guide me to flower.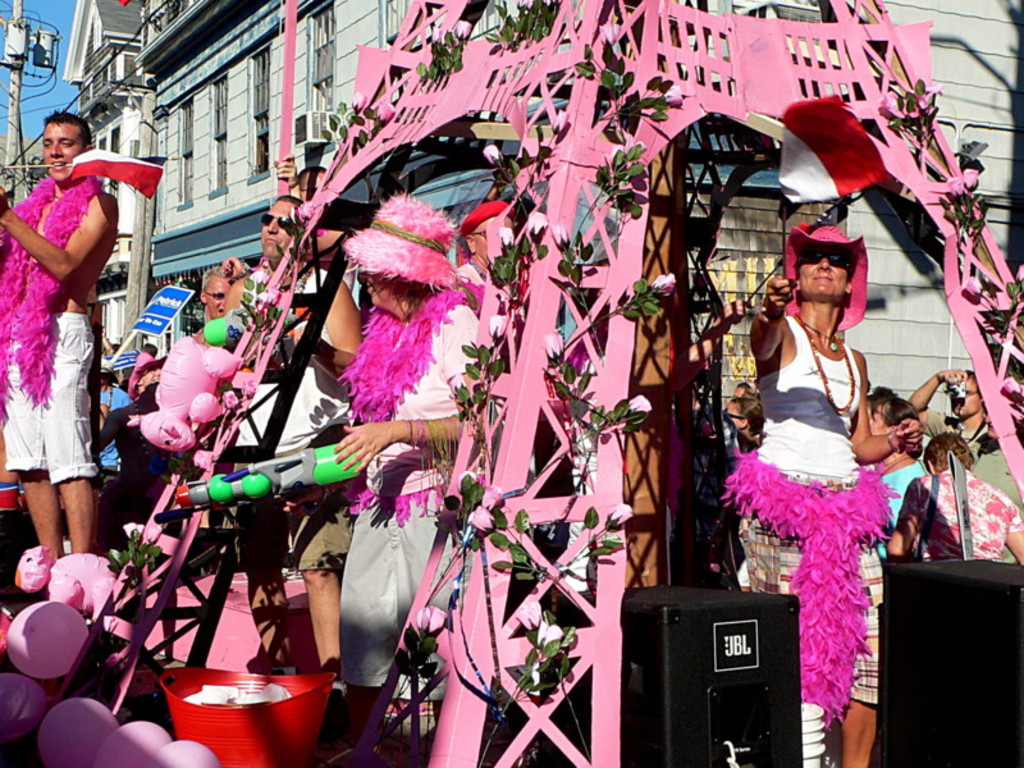
Guidance: [649, 271, 677, 296].
